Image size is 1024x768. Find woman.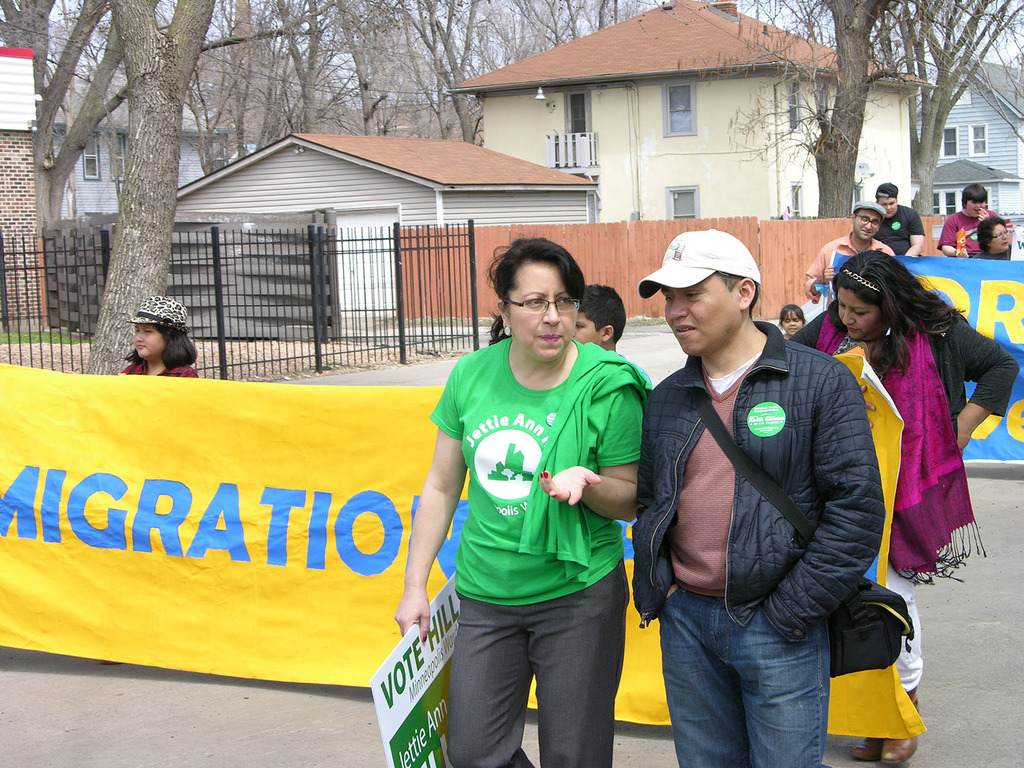
(x1=766, y1=232, x2=965, y2=728).
